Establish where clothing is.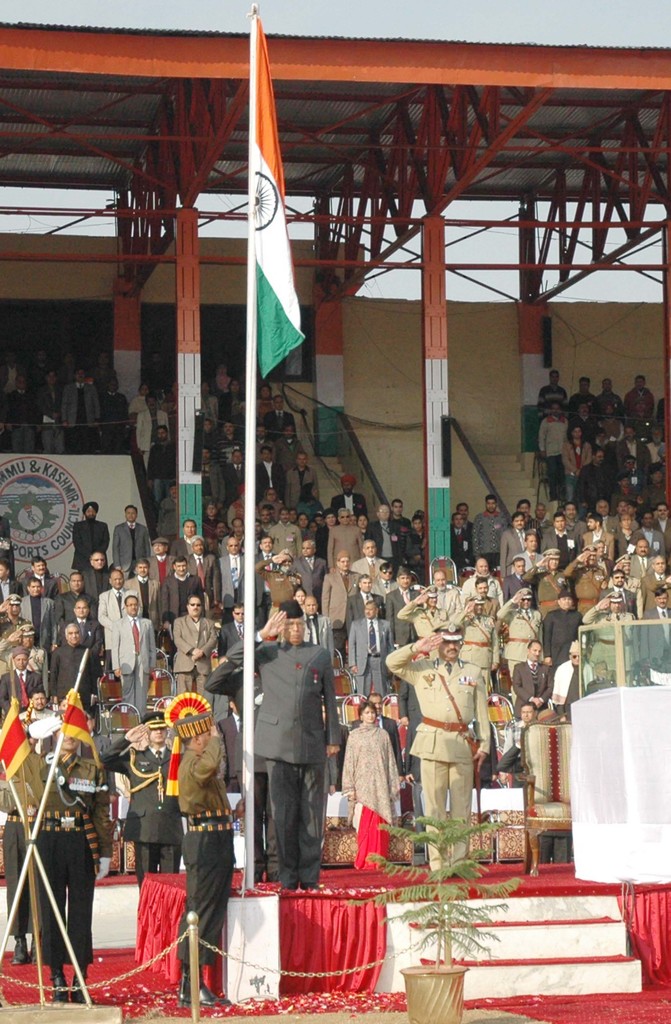
Established at crop(178, 737, 241, 977).
